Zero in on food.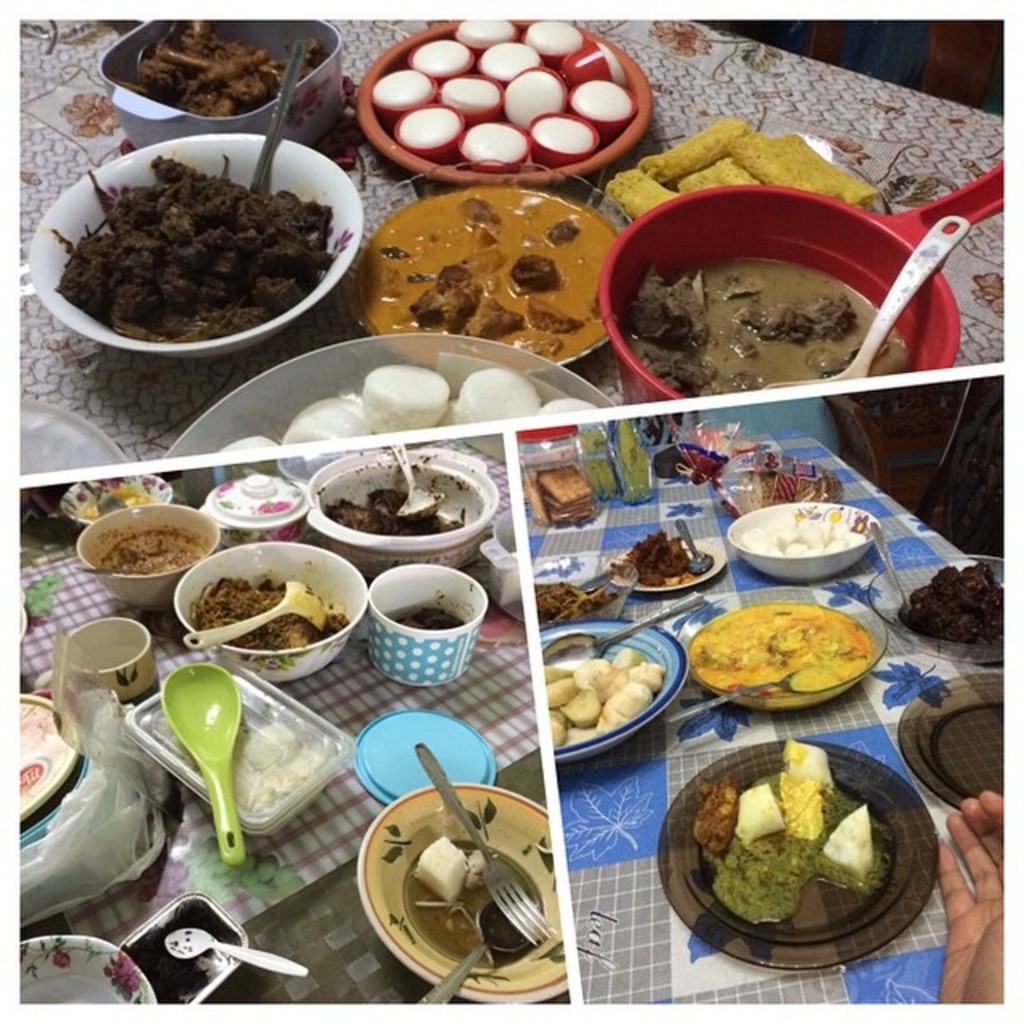
Zeroed in: locate(603, 168, 683, 218).
